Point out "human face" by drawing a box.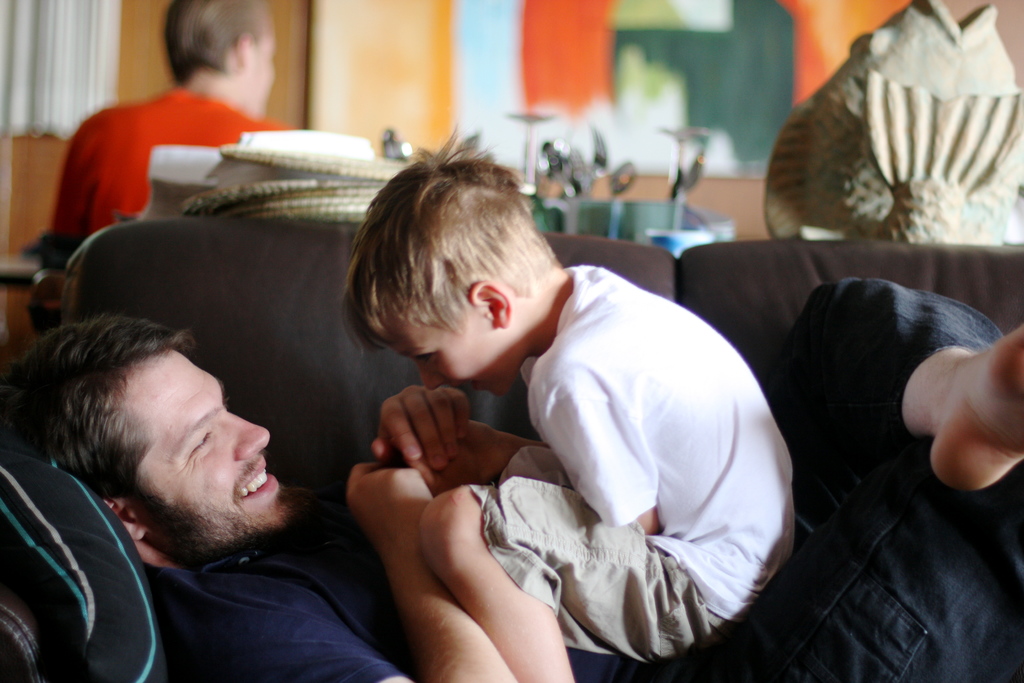
[109, 344, 307, 562].
